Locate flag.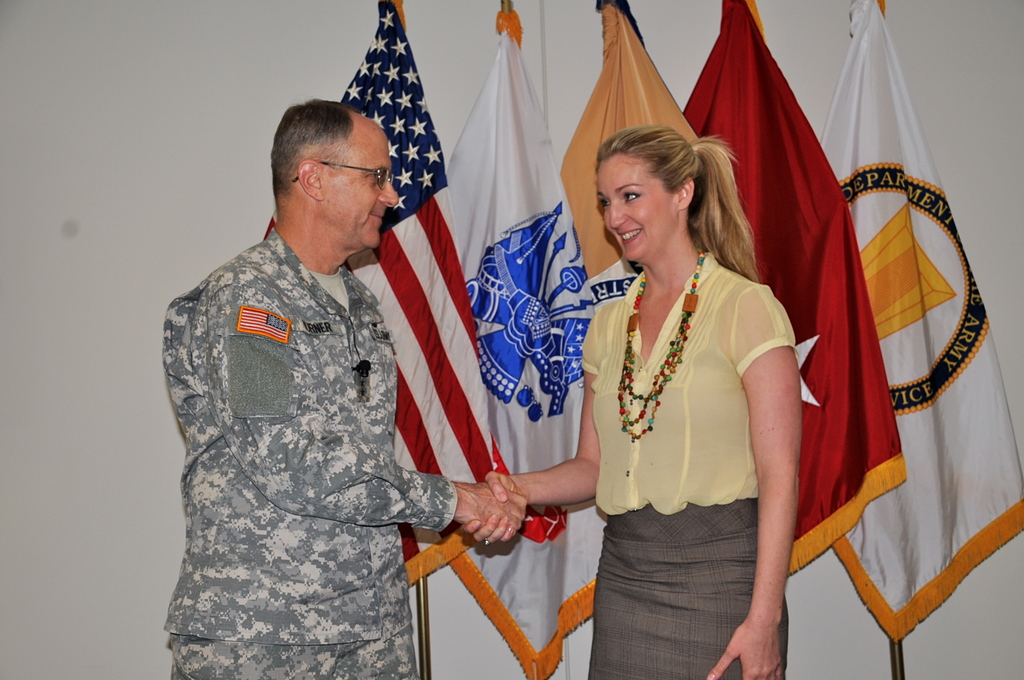
Bounding box: {"left": 347, "top": 0, "right": 502, "bottom": 584}.
